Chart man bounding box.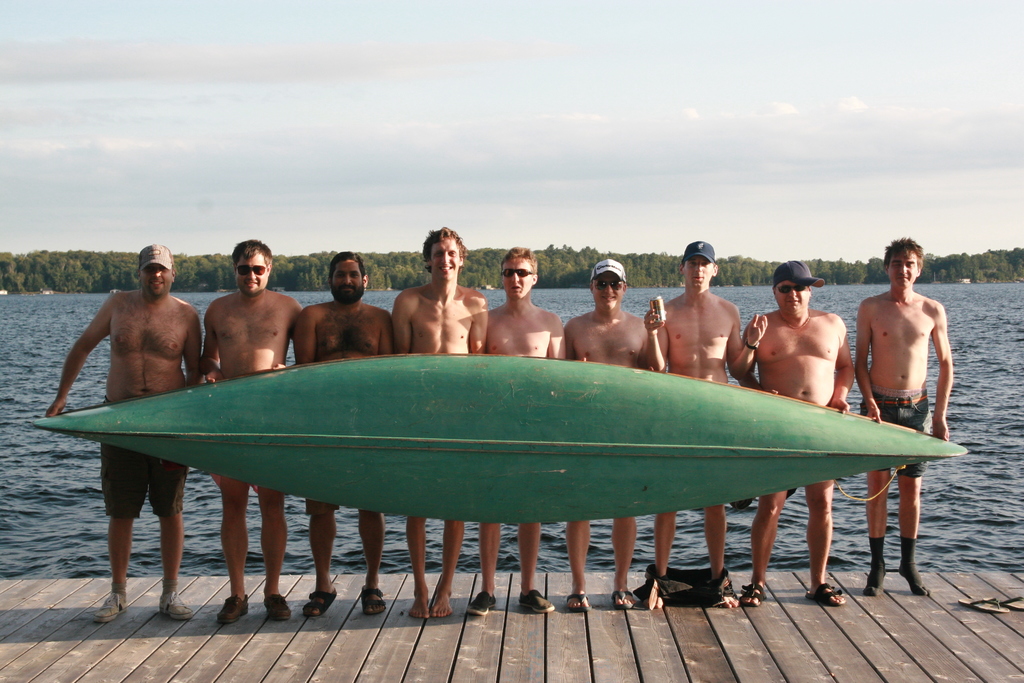
Charted: <bbox>854, 238, 954, 593</bbox>.
